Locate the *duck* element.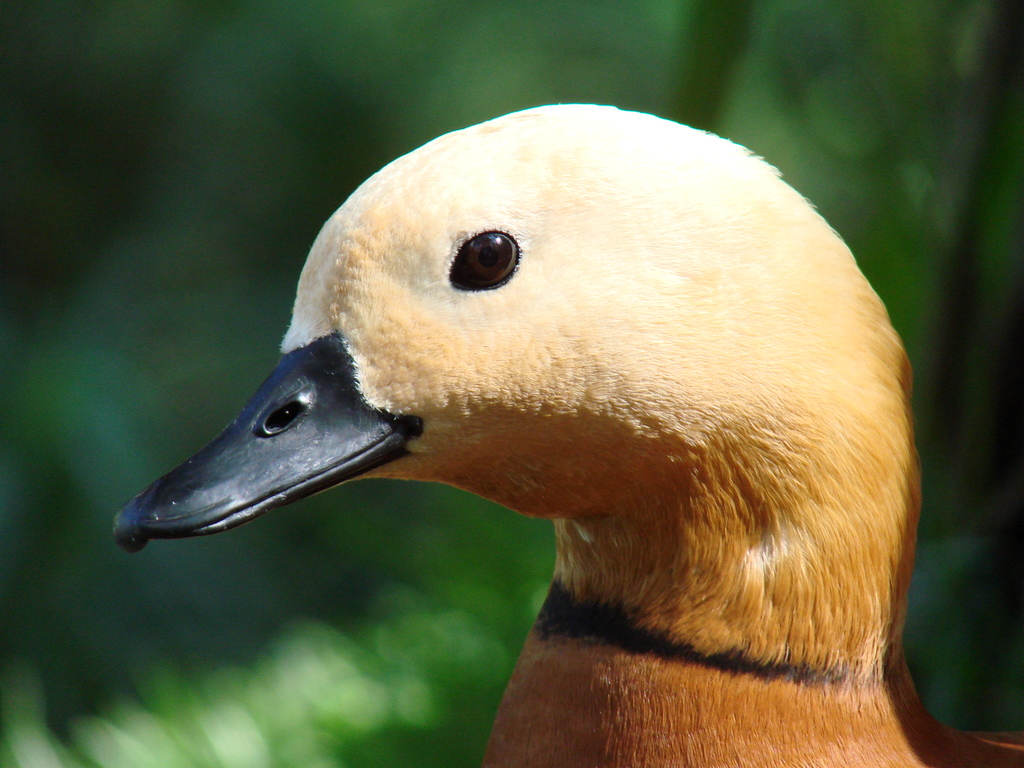
Element bbox: (89,130,990,760).
